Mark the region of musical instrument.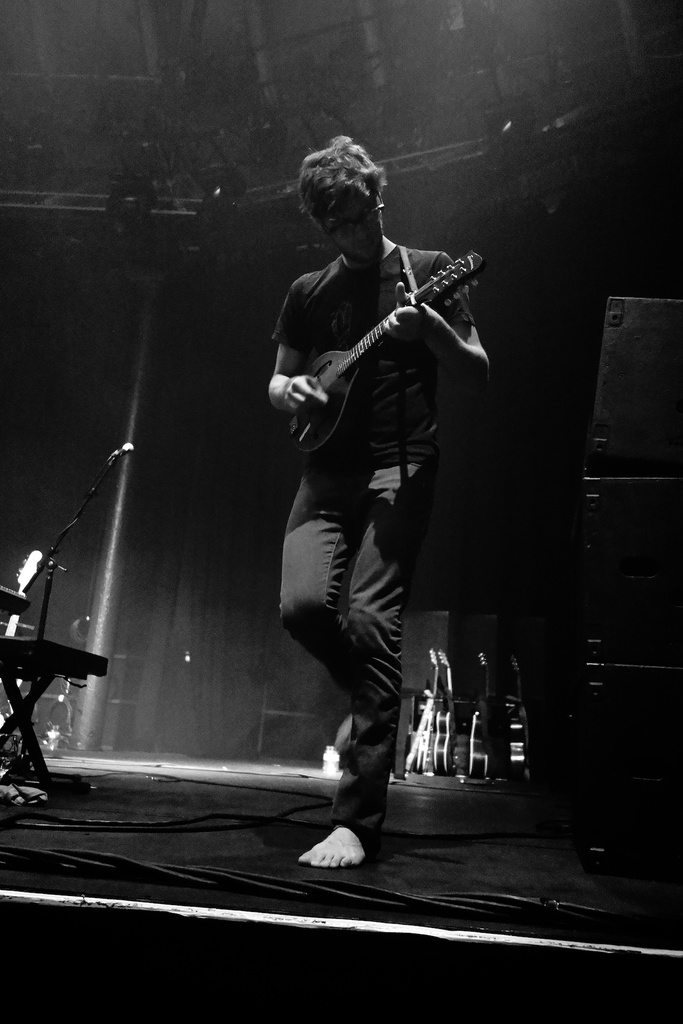
Region: locate(463, 639, 500, 785).
